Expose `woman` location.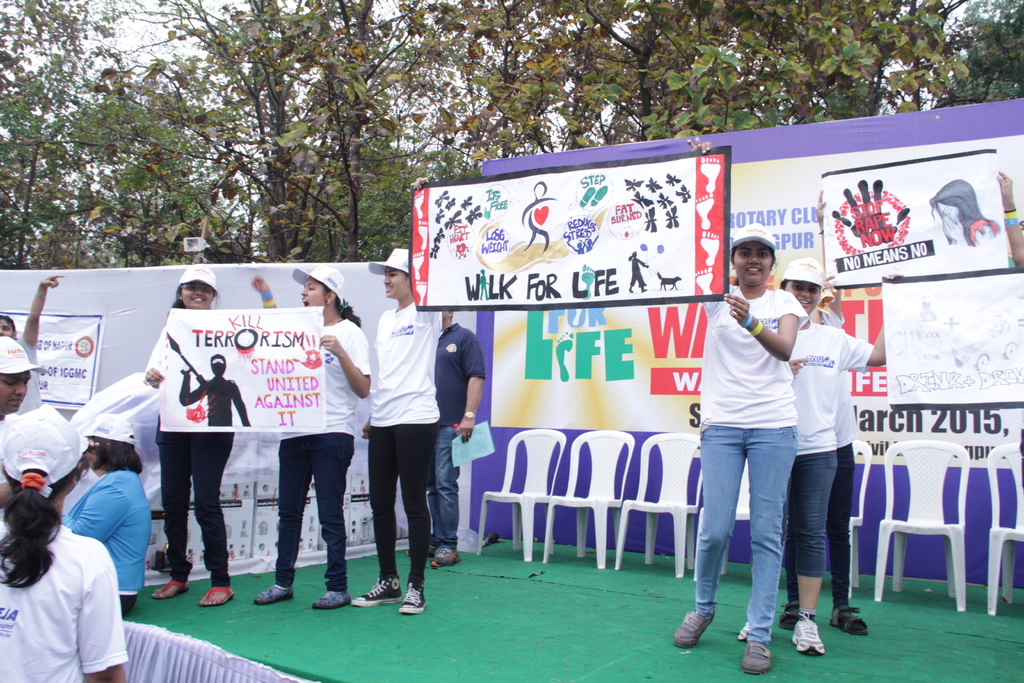
Exposed at x1=0 y1=403 x2=127 y2=682.
